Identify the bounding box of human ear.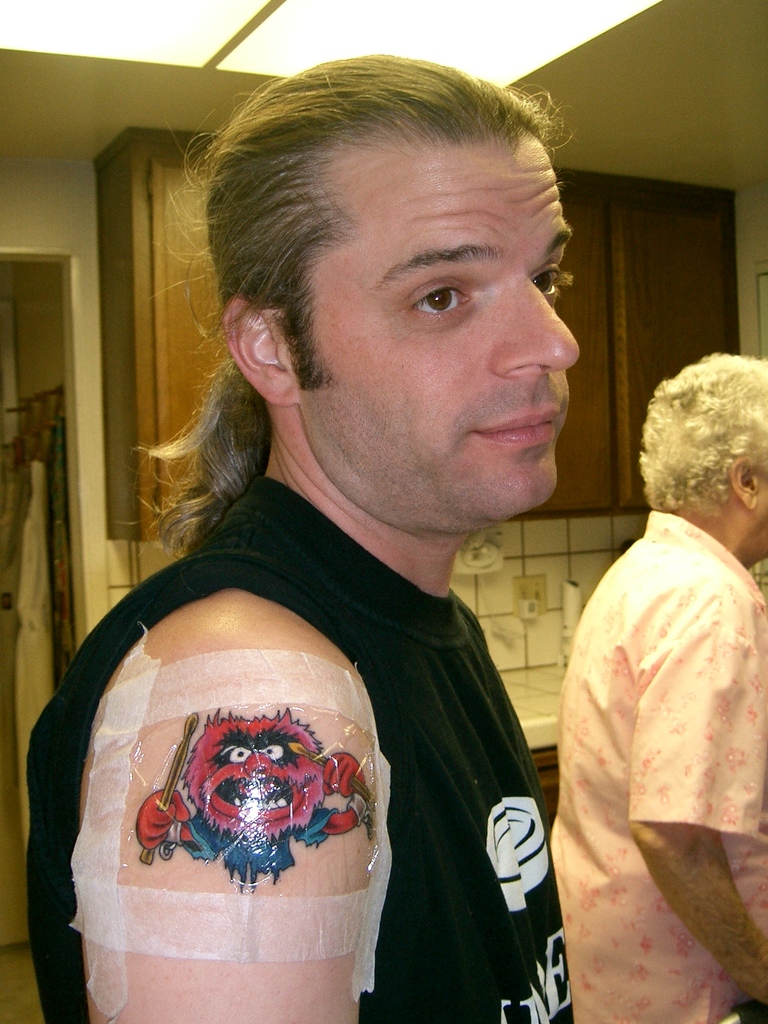
rect(214, 293, 297, 407).
